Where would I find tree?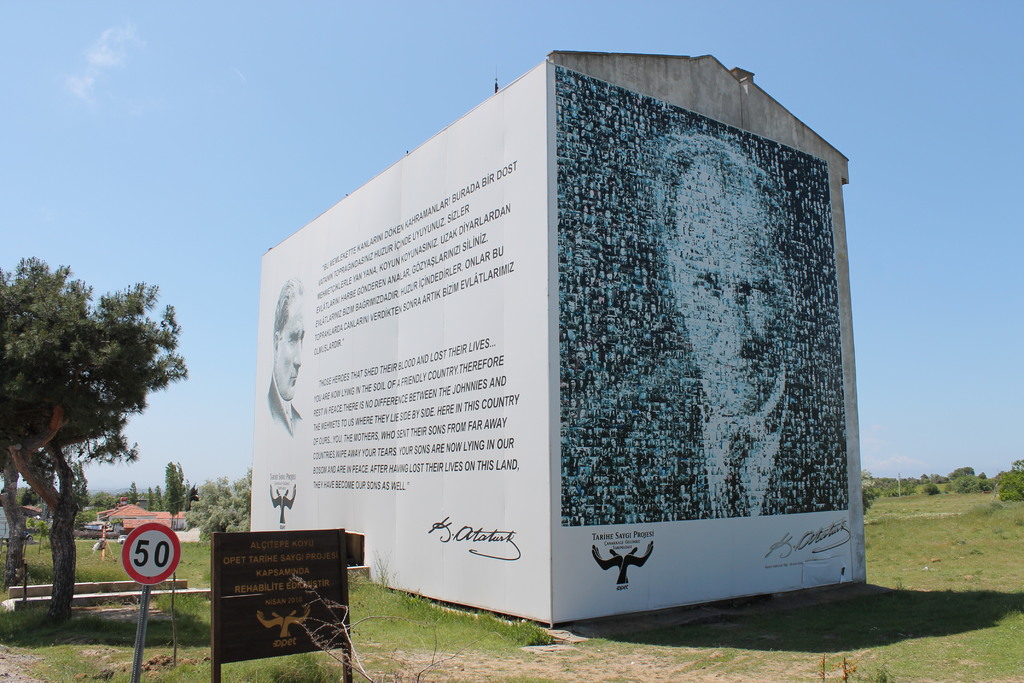
At Rect(33, 516, 51, 554).
